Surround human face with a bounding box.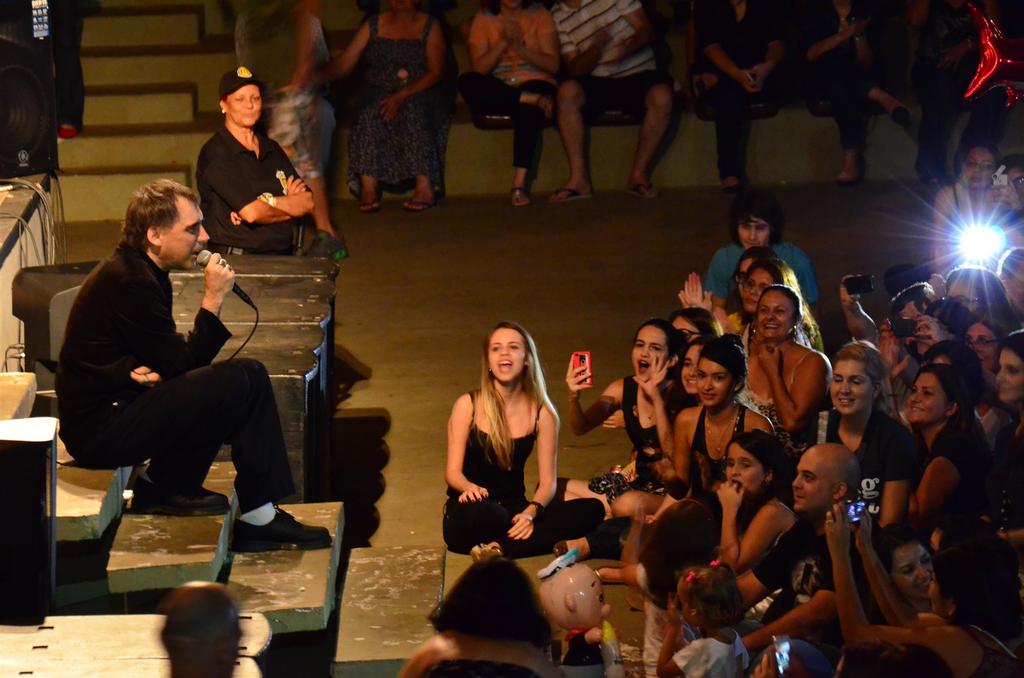
<box>828,356,871,416</box>.
